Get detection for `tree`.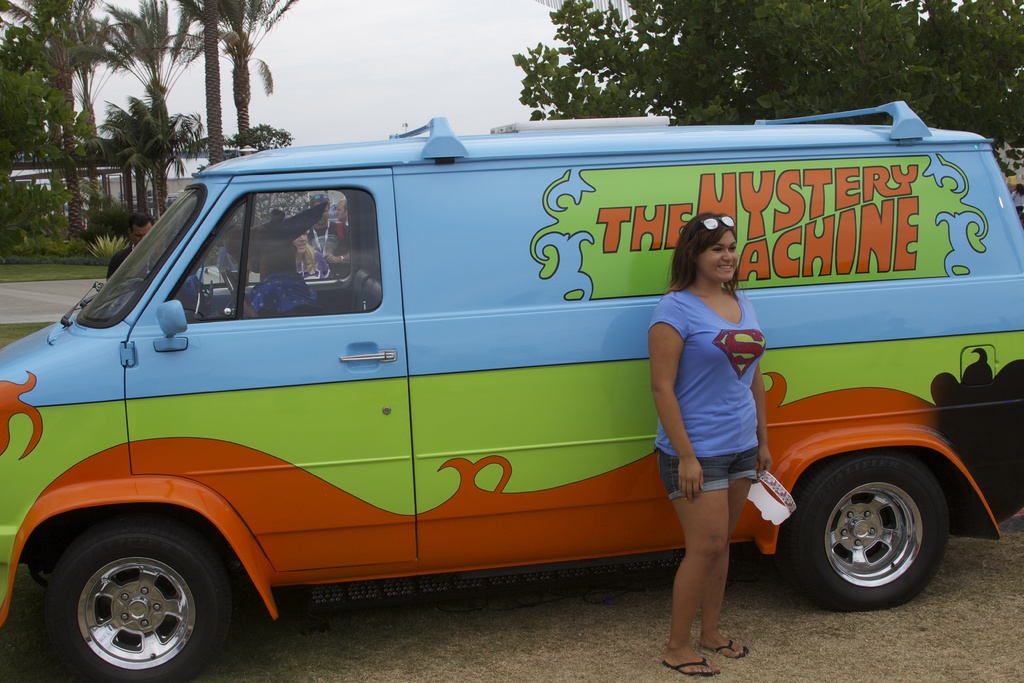
Detection: crop(514, 0, 1023, 178).
